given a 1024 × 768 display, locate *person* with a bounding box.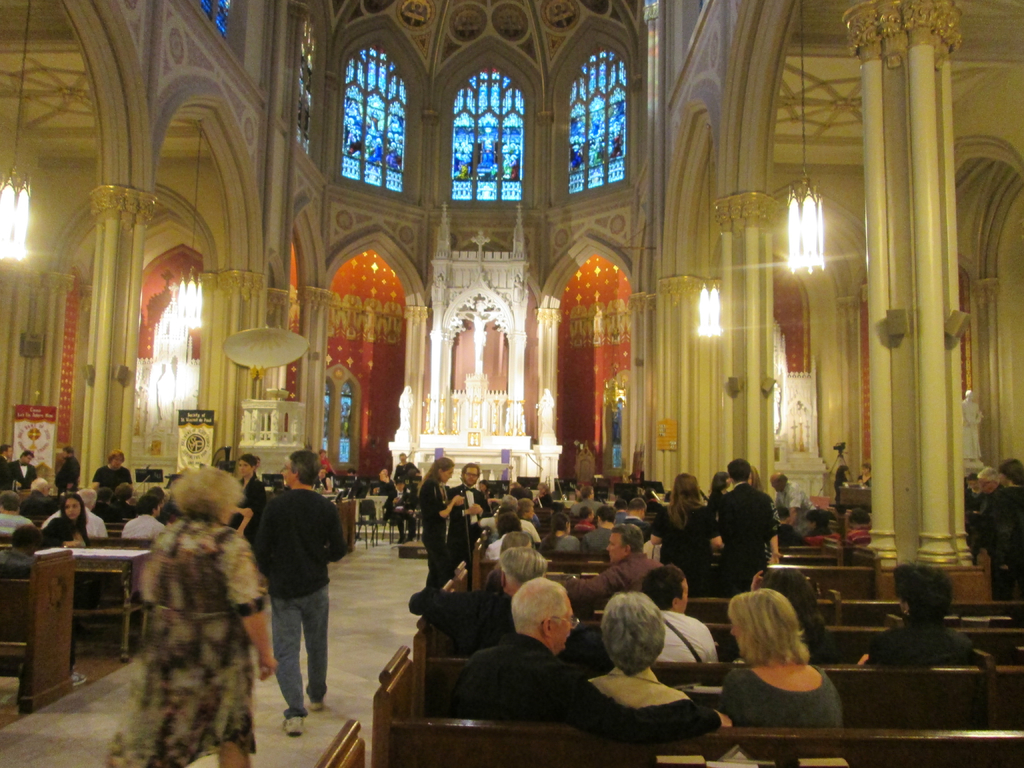
Located: {"left": 246, "top": 457, "right": 339, "bottom": 735}.
